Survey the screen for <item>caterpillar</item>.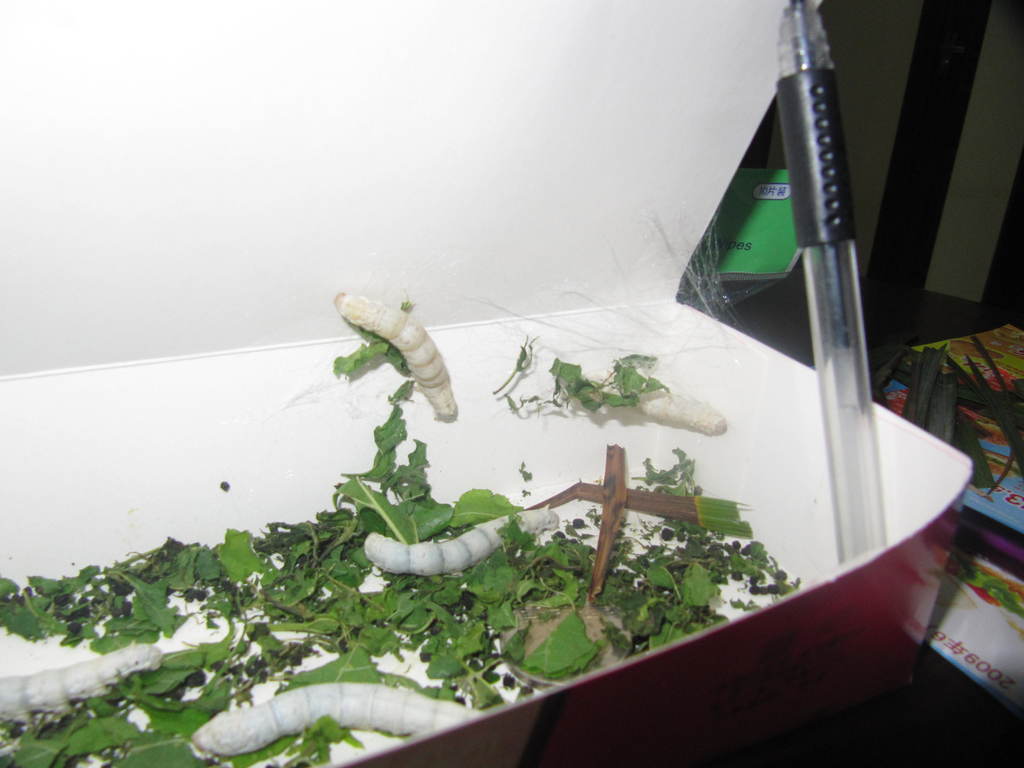
Survey found: 360 511 562 574.
